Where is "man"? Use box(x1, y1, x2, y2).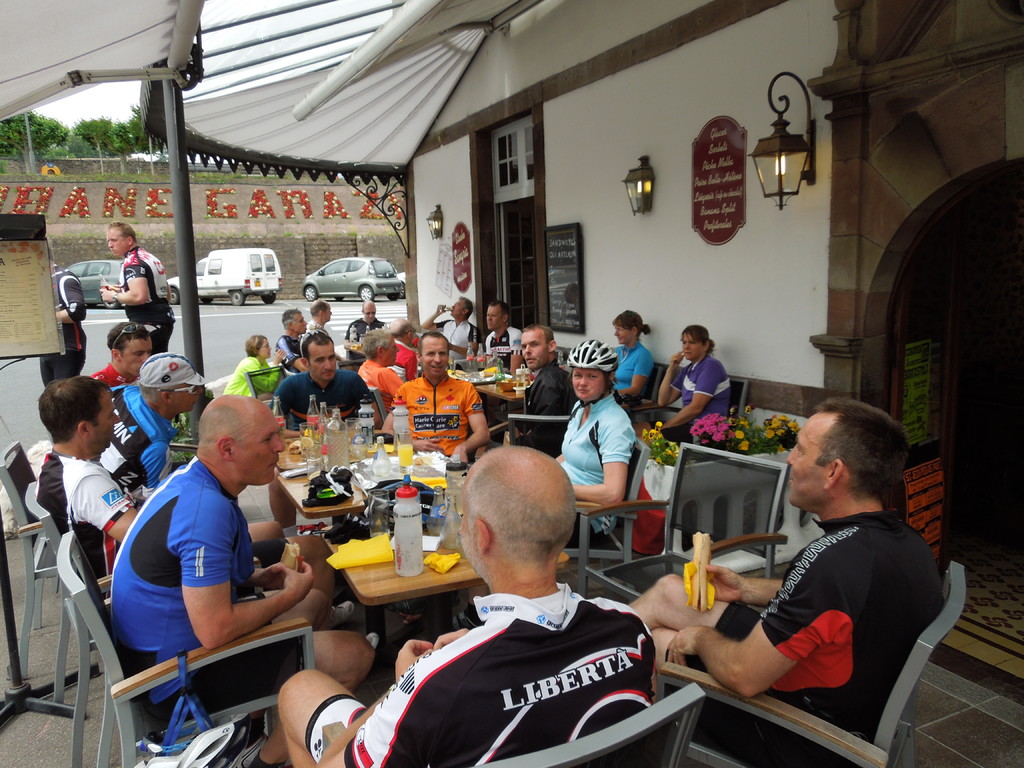
box(416, 296, 481, 362).
